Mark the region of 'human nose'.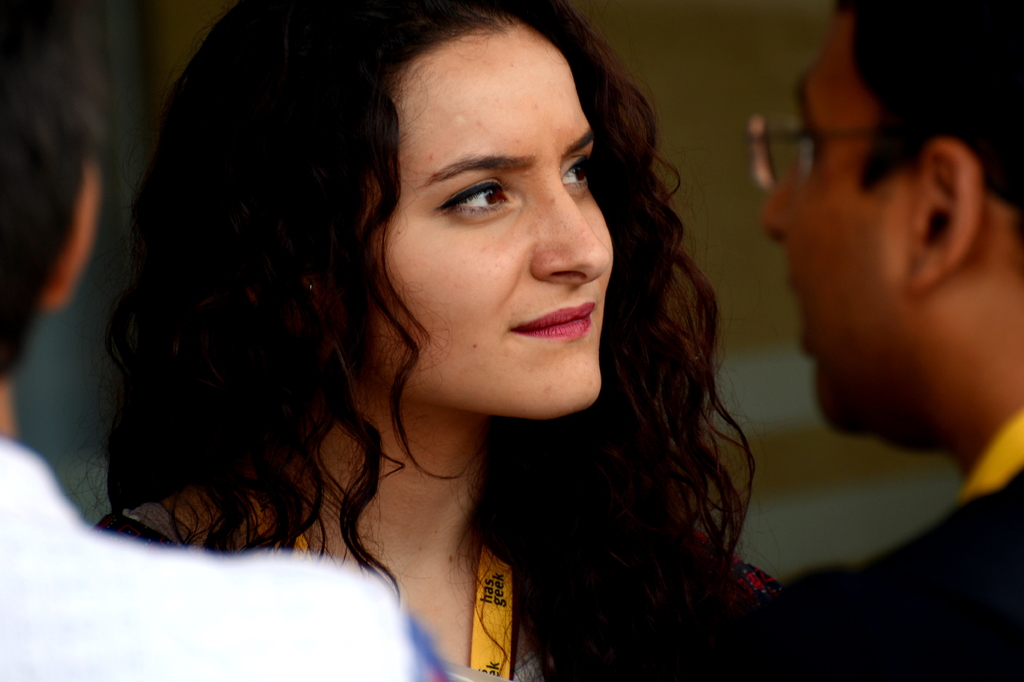
Region: 530:169:614:283.
